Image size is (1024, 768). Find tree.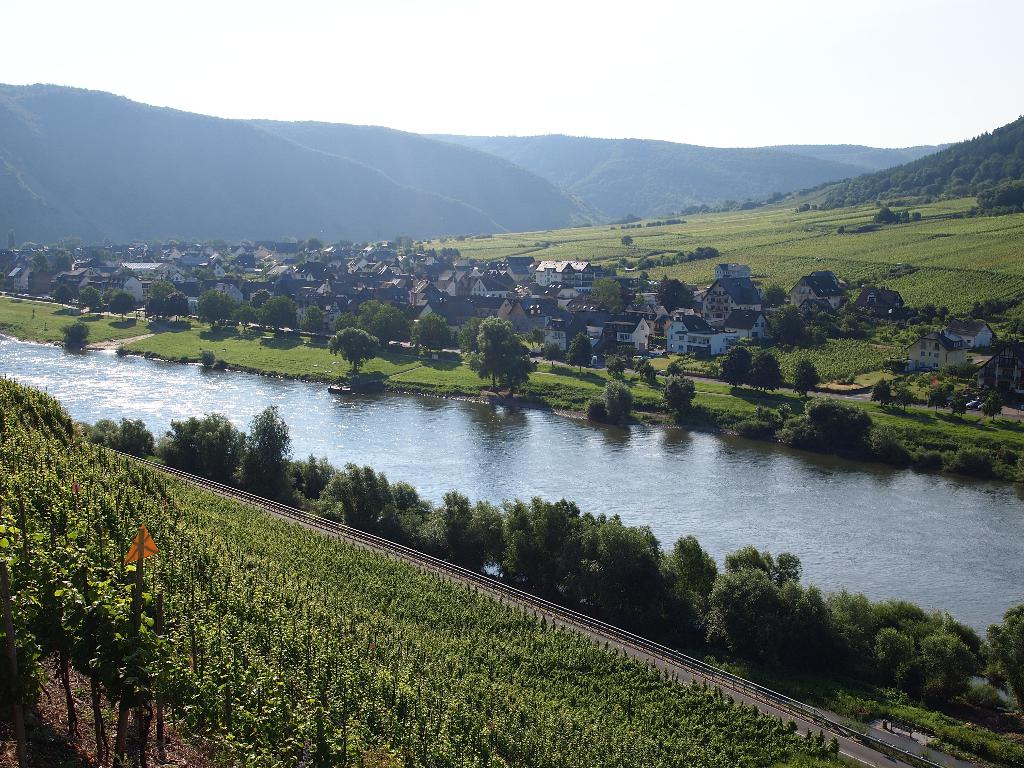
(657,374,707,425).
